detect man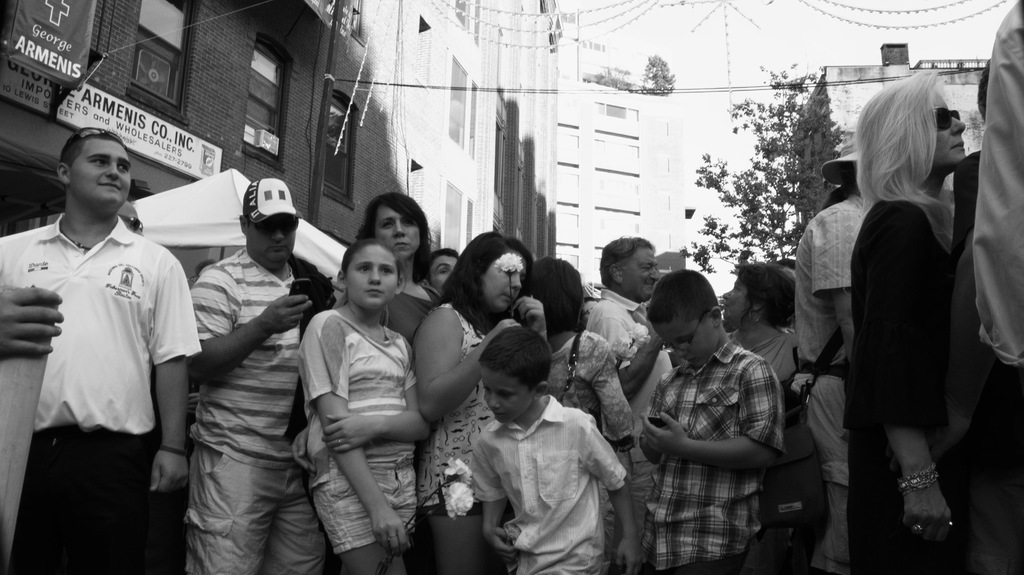
<bbox>187, 175, 336, 574</bbox>
